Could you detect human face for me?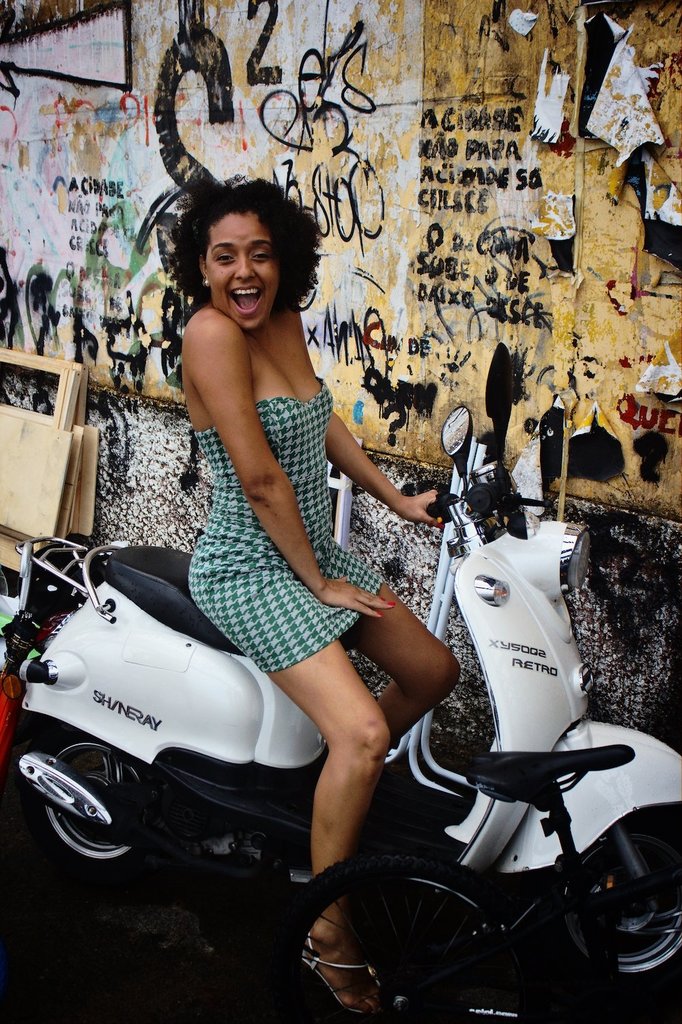
Detection result: [203,217,283,335].
